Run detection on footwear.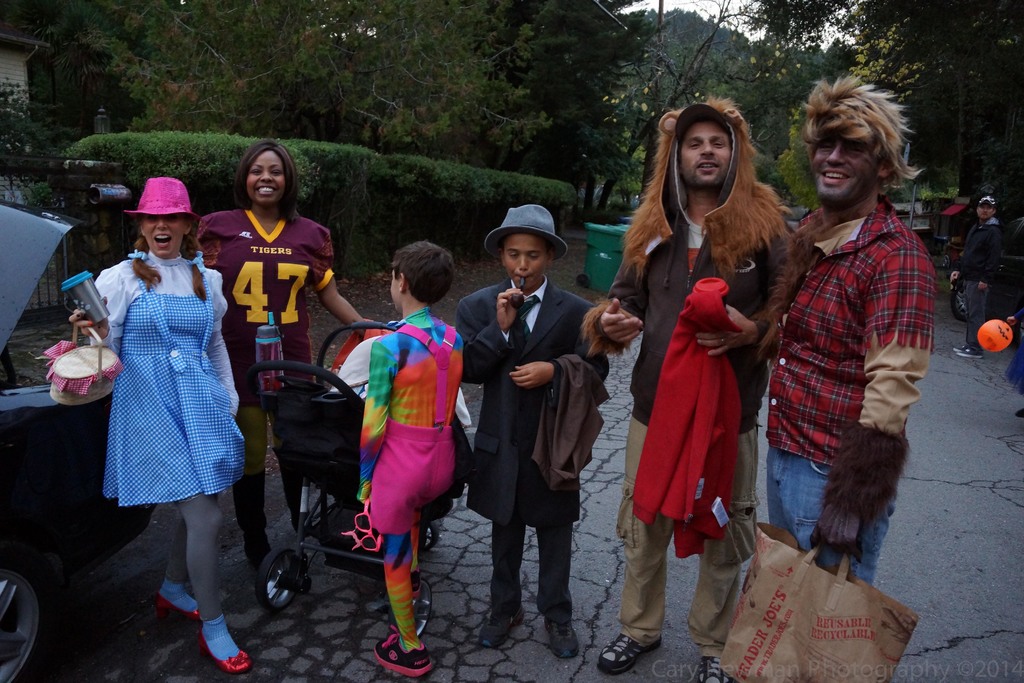
Result: detection(700, 654, 742, 682).
